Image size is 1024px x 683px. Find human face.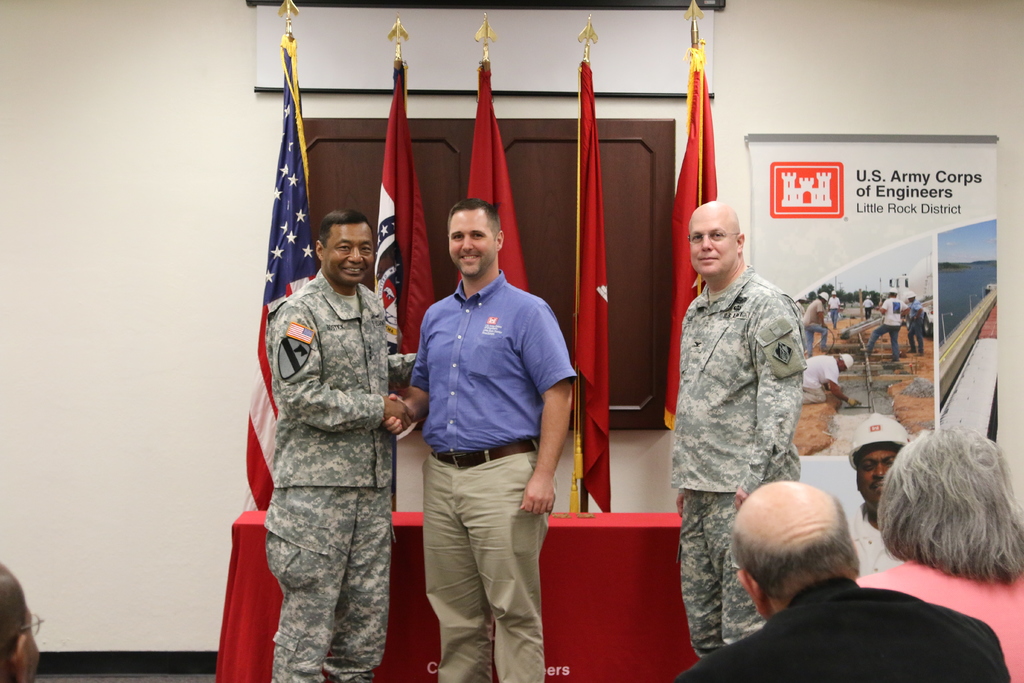
857,445,900,506.
